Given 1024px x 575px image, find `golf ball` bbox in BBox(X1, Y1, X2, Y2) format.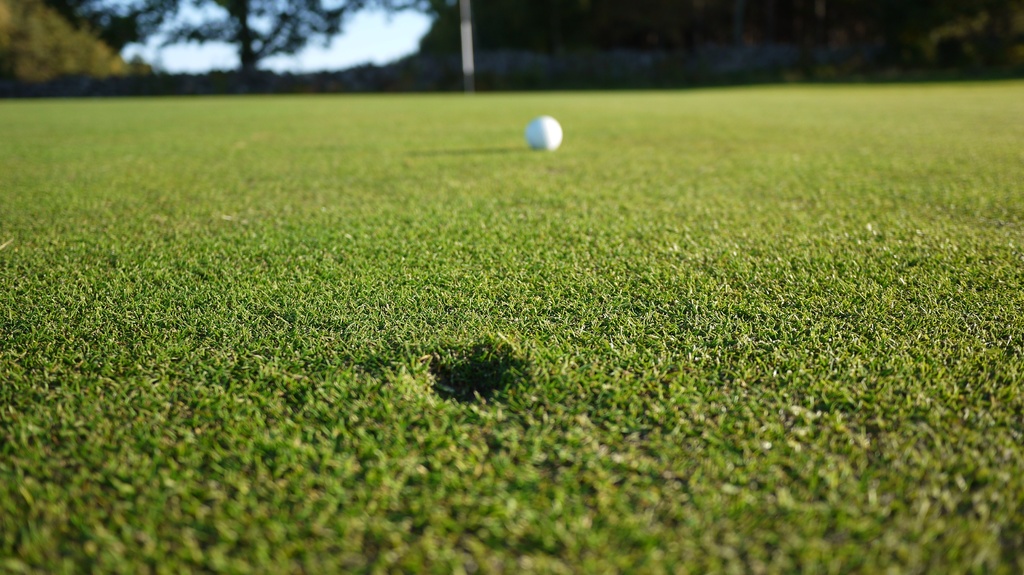
BBox(525, 110, 565, 152).
